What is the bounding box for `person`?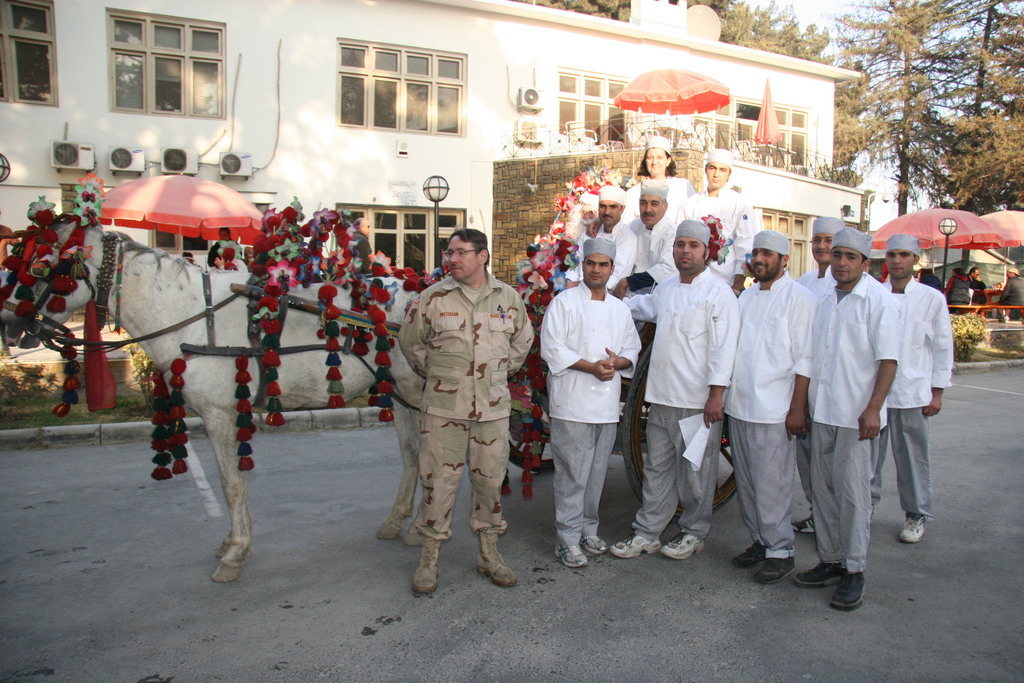
[x1=396, y1=225, x2=538, y2=597].
